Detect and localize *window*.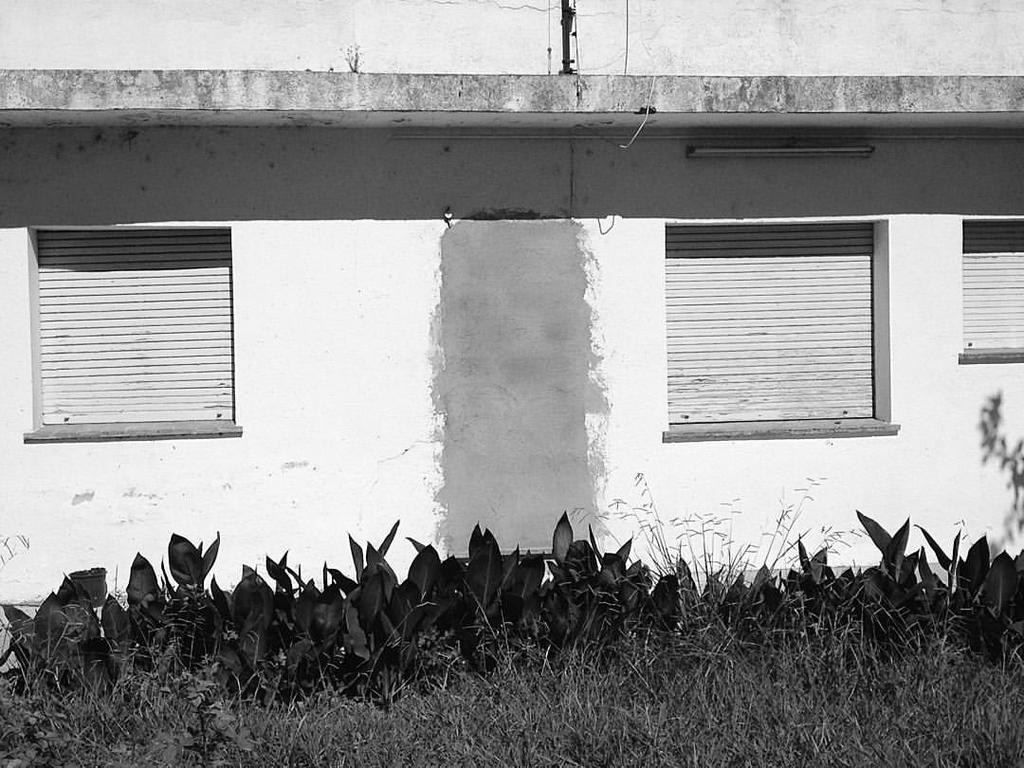
Localized at box=[664, 222, 903, 431].
